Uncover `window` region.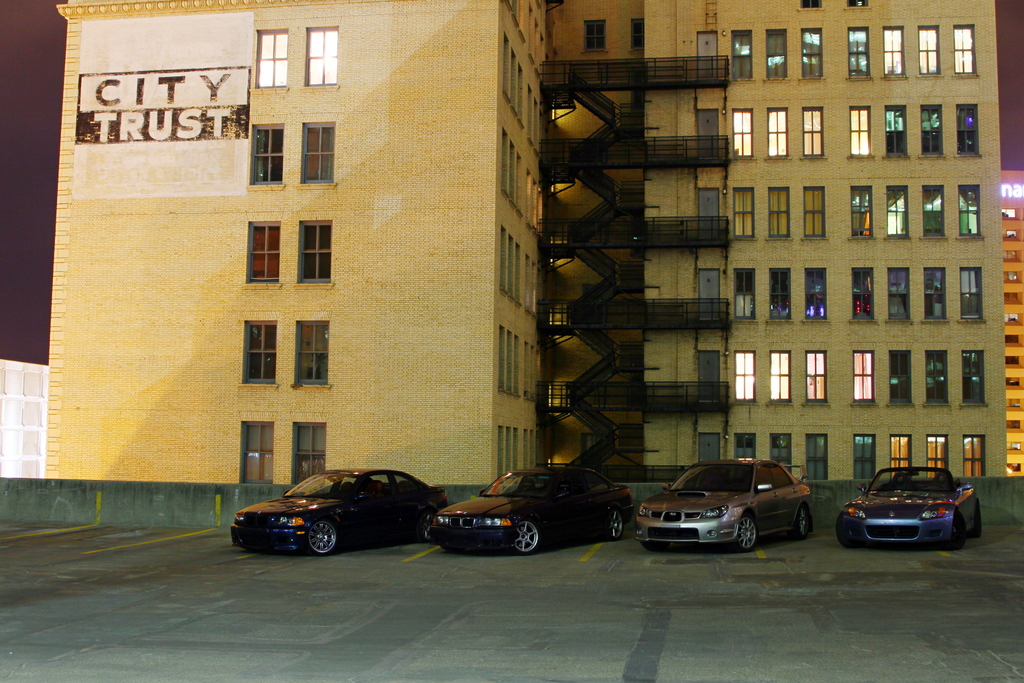
Uncovered: crop(961, 271, 982, 320).
